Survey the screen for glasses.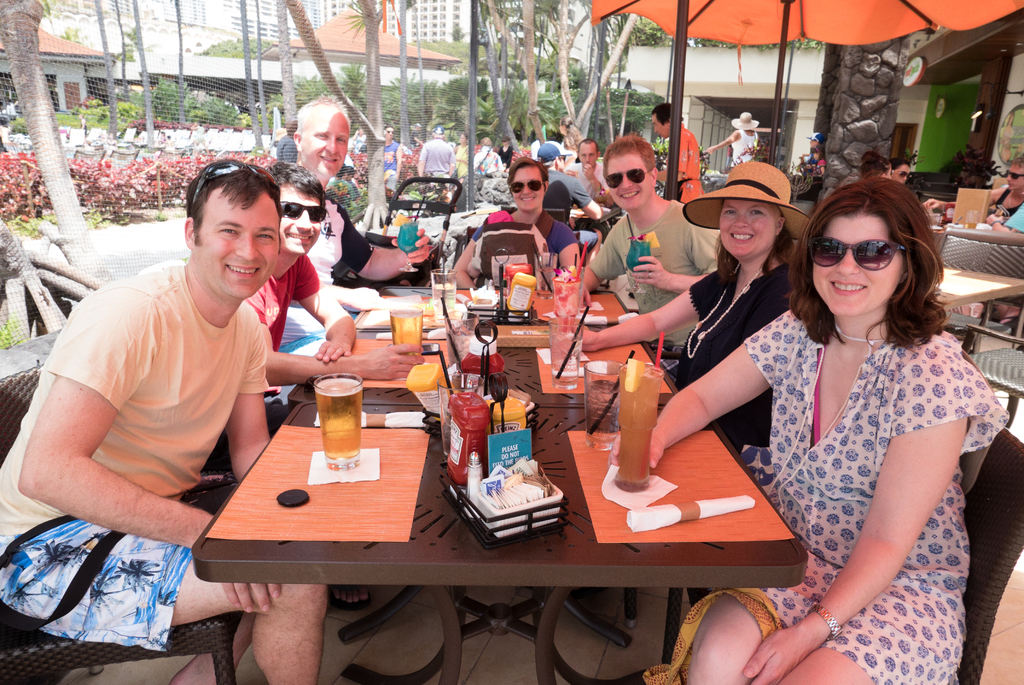
Survey found: BBox(816, 233, 932, 281).
